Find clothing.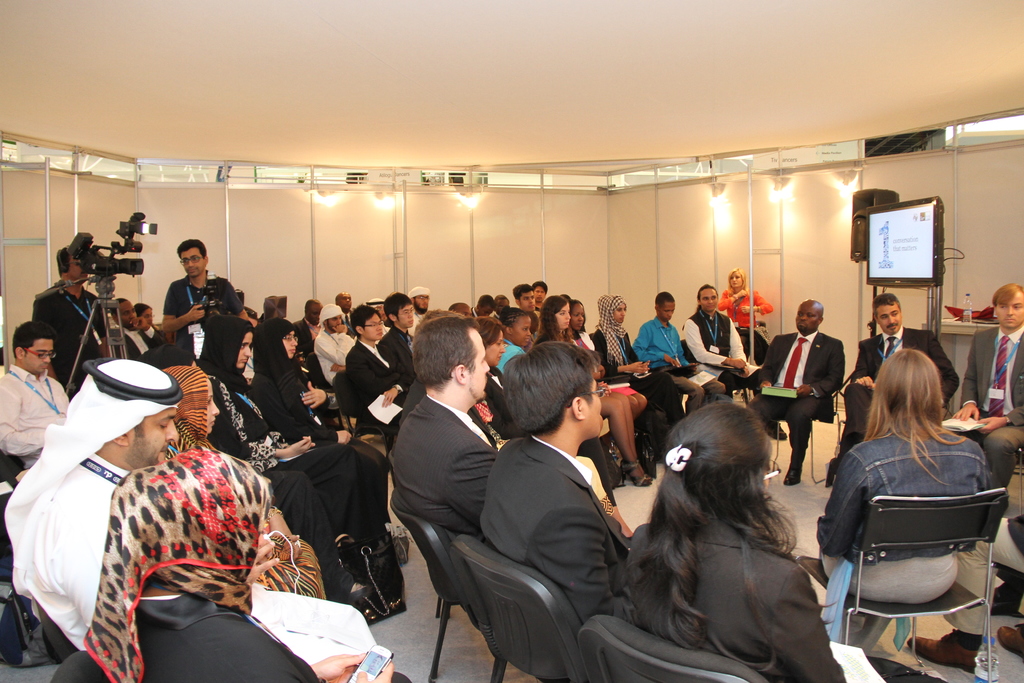
Rect(955, 325, 1023, 490).
